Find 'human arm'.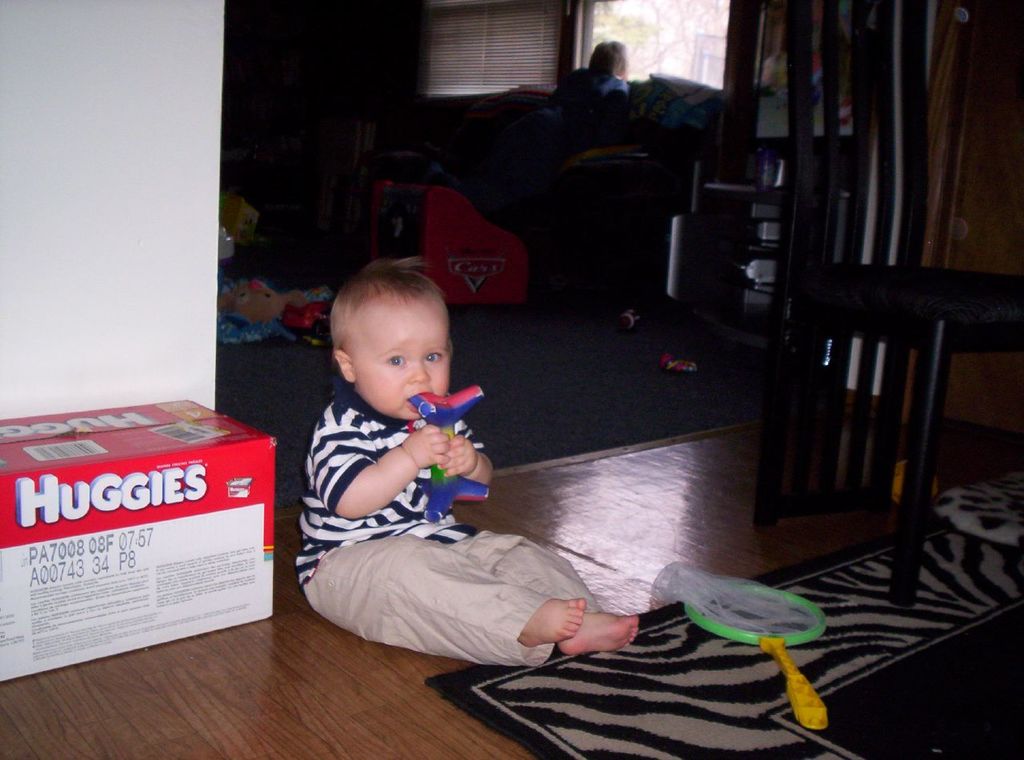
l=438, t=413, r=492, b=488.
